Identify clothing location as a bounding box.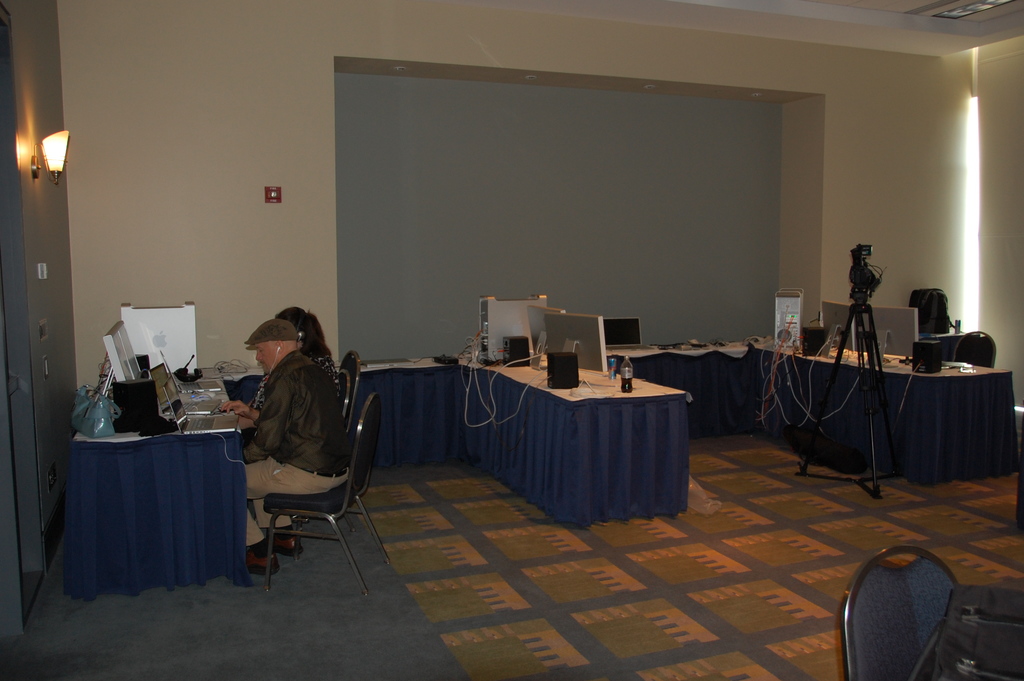
246:347:341:411.
